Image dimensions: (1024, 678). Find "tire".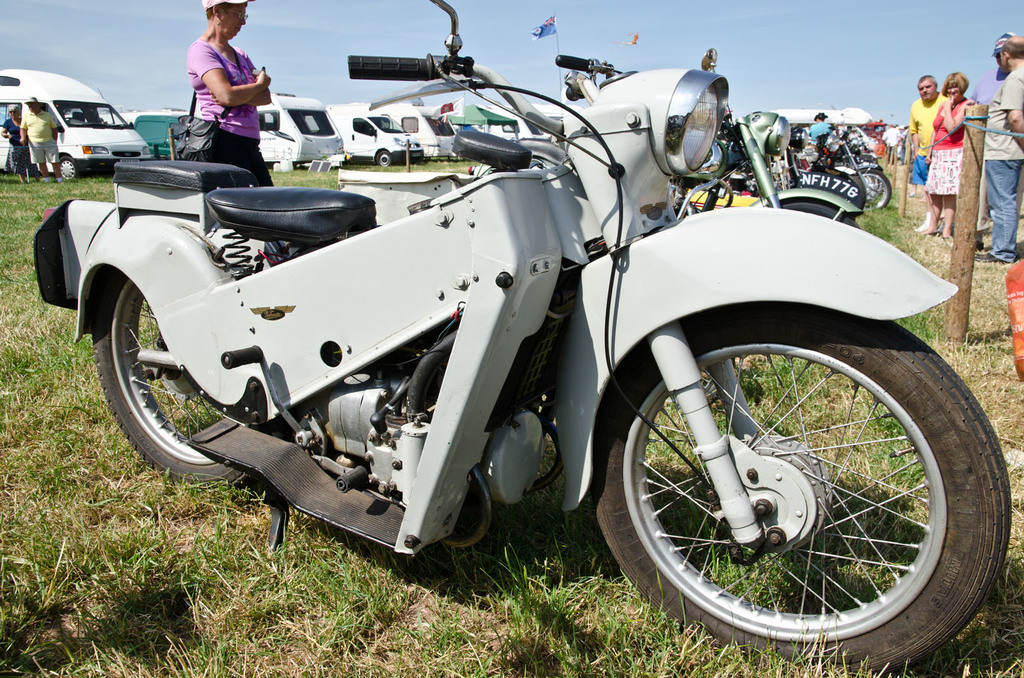
BBox(378, 153, 397, 169).
